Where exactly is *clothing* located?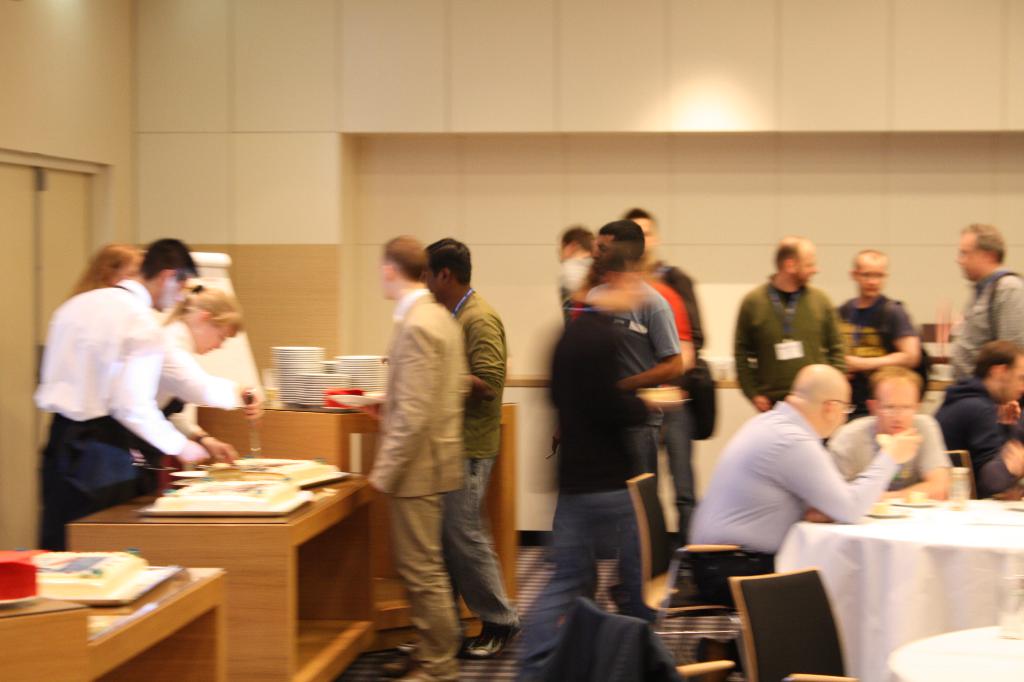
Its bounding box is crop(508, 305, 660, 681).
